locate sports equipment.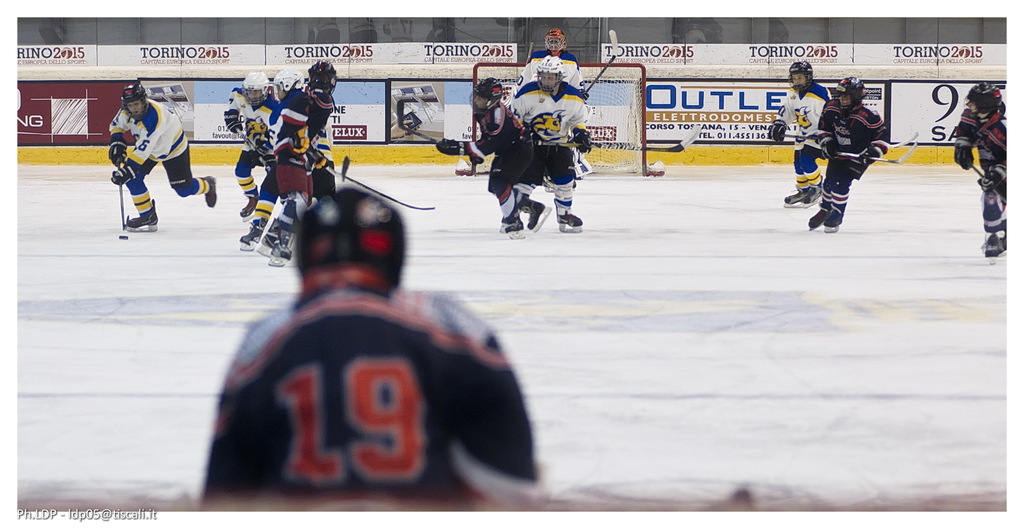
Bounding box: bbox=[115, 162, 125, 229].
